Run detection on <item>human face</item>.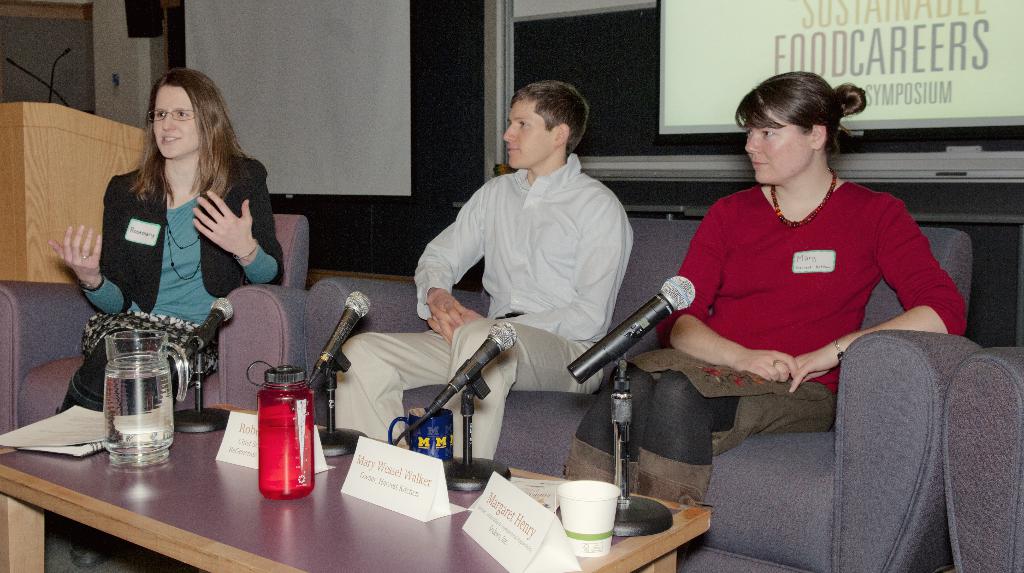
Result: box(502, 100, 557, 171).
